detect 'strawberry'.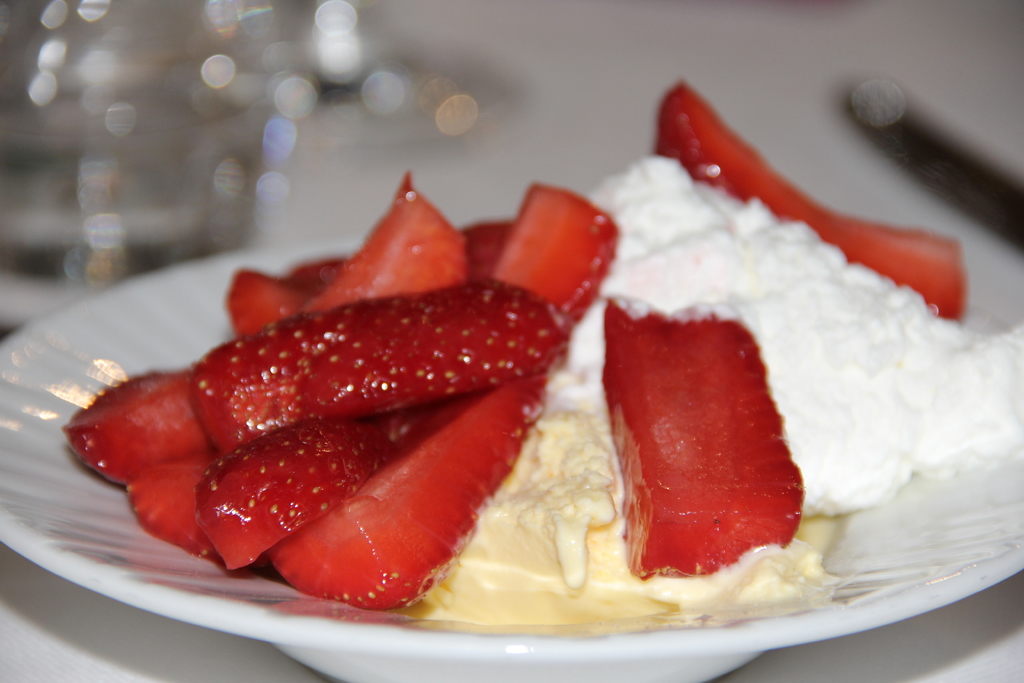
Detected at {"left": 60, "top": 368, "right": 227, "bottom": 486}.
